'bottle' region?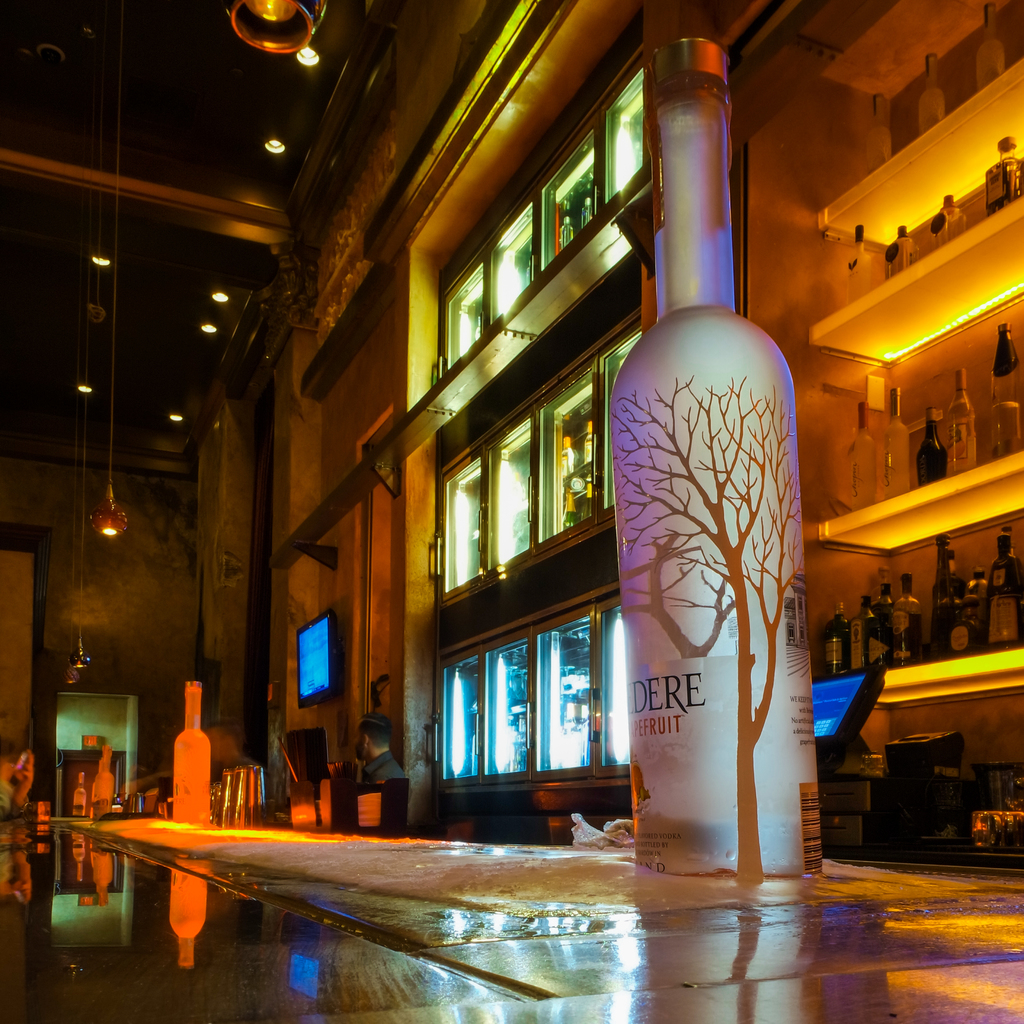
<box>847,403,879,508</box>
